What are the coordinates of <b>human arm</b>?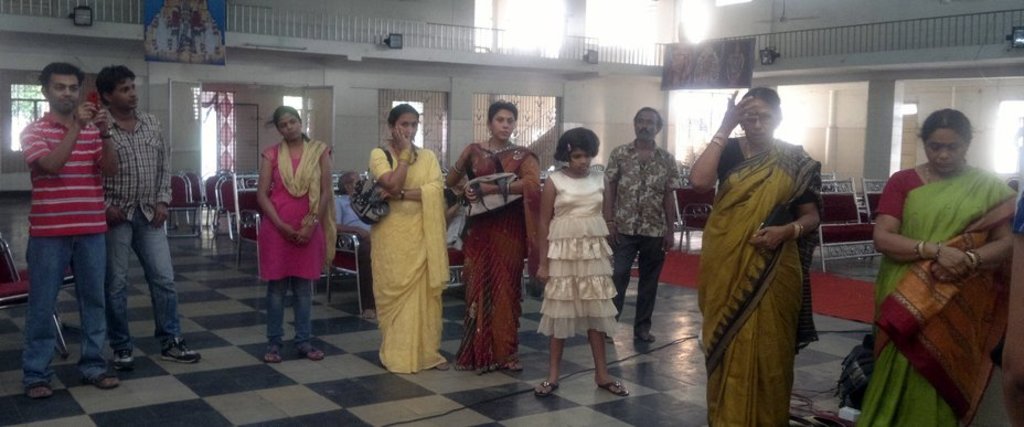
select_region(469, 151, 537, 194).
